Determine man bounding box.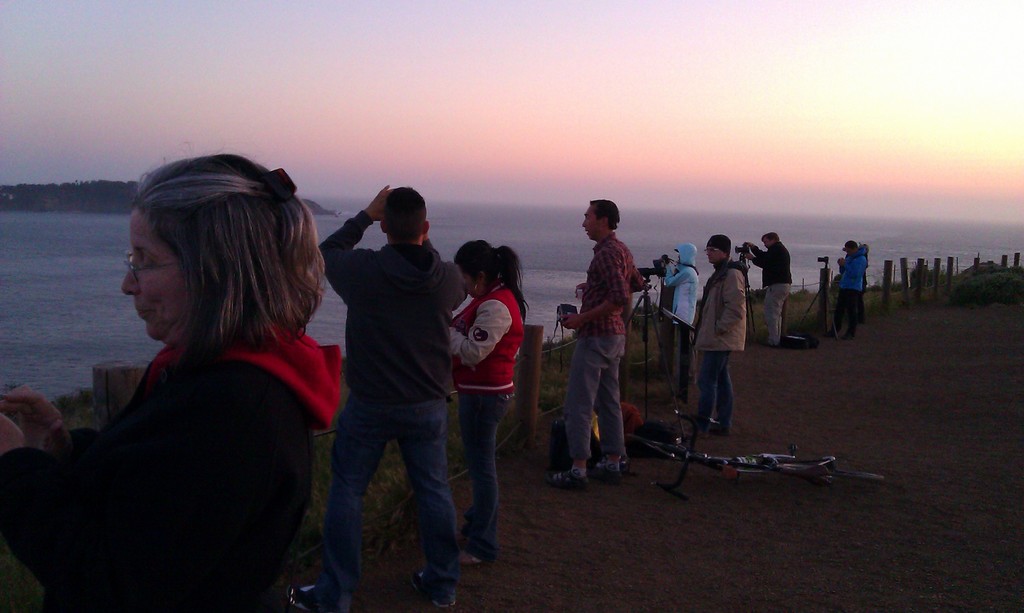
Determined: bbox=(744, 232, 792, 350).
